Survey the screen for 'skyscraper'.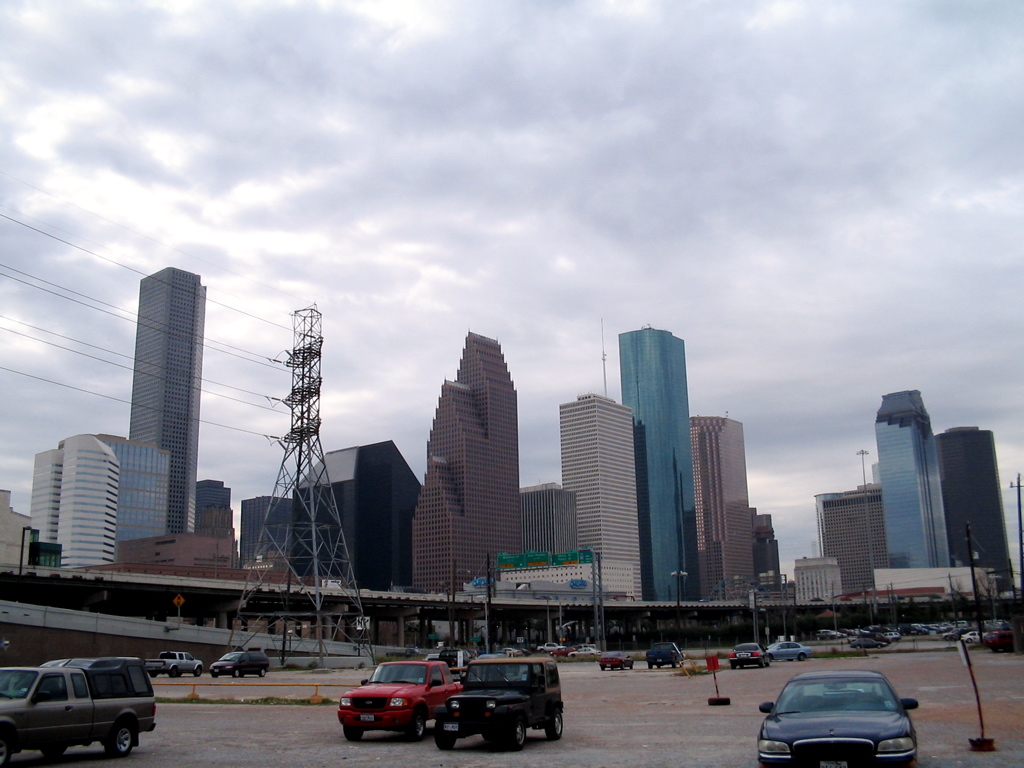
Survey found: <bbox>290, 436, 429, 589</bbox>.
